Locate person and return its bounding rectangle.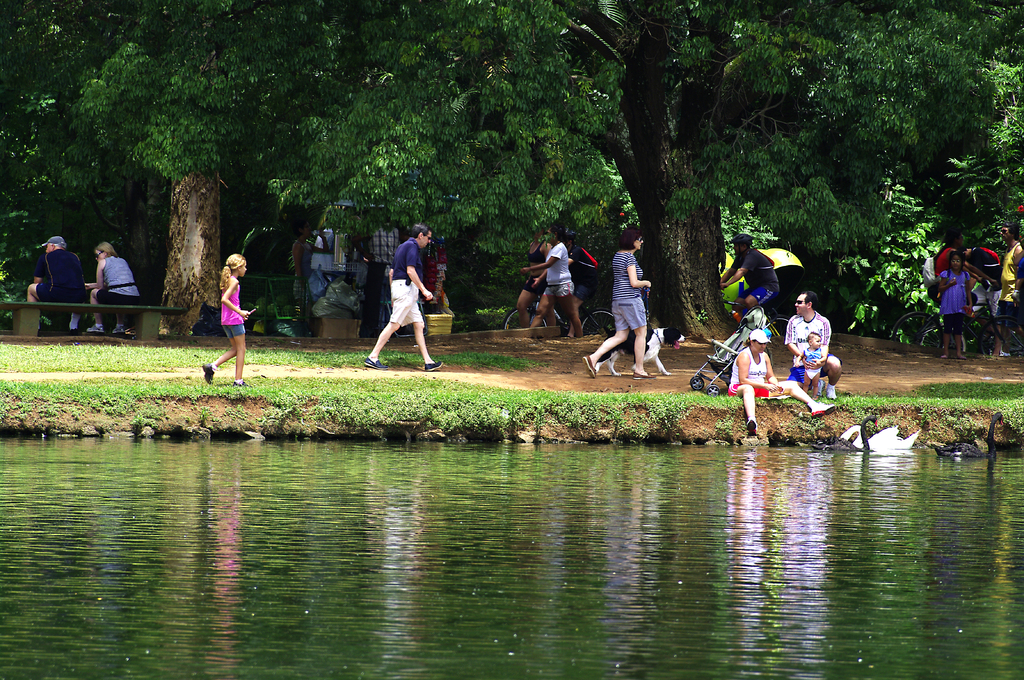
l=981, t=222, r=1023, b=356.
